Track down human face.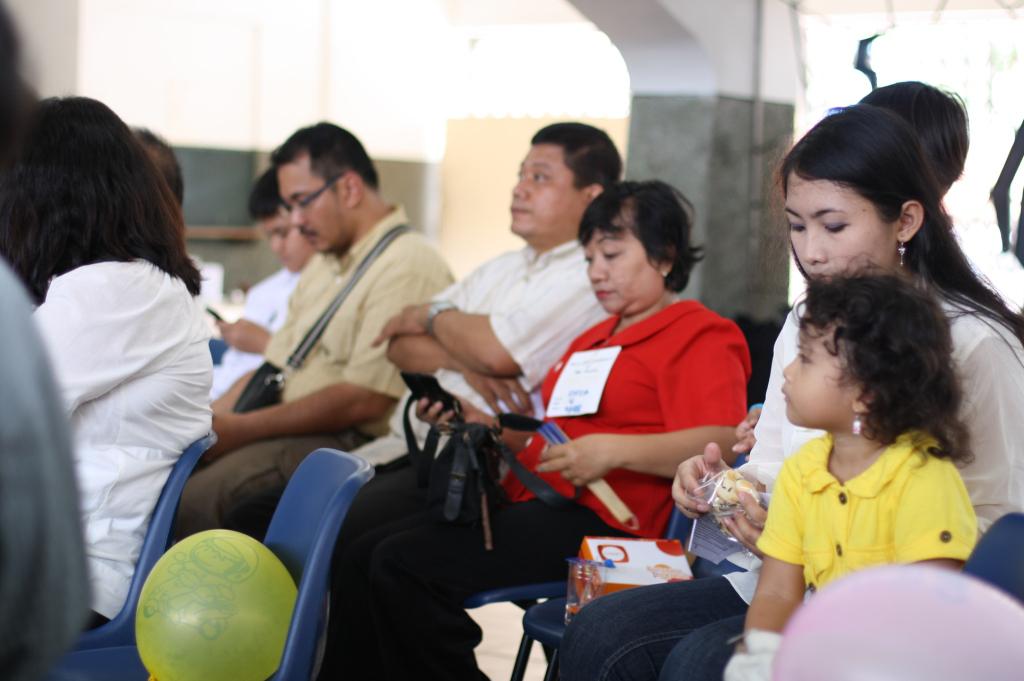
Tracked to (x1=581, y1=218, x2=652, y2=316).
